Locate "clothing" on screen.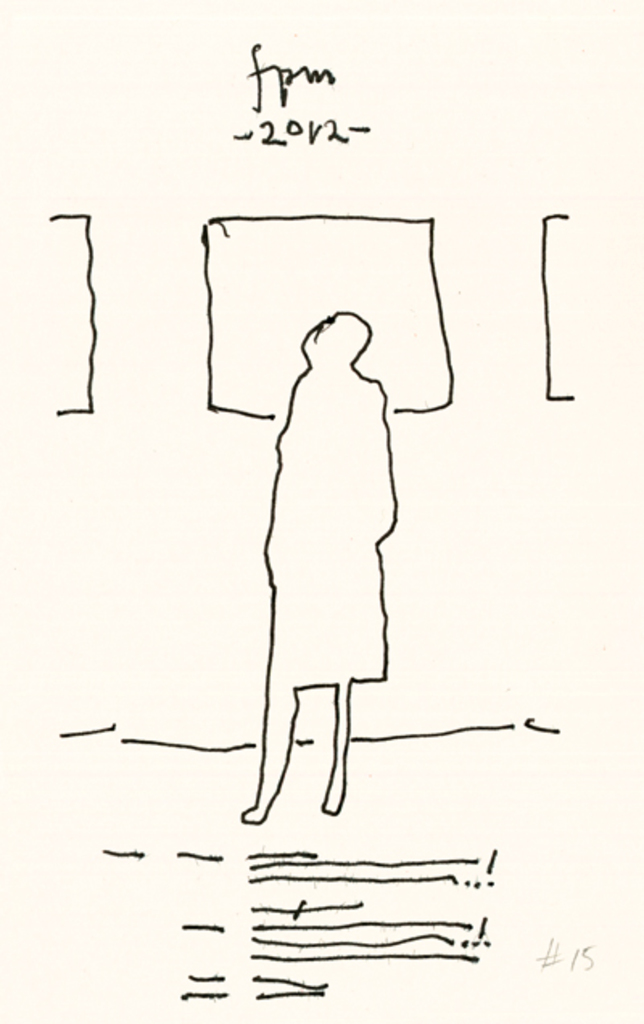
On screen at rect(250, 365, 415, 699).
